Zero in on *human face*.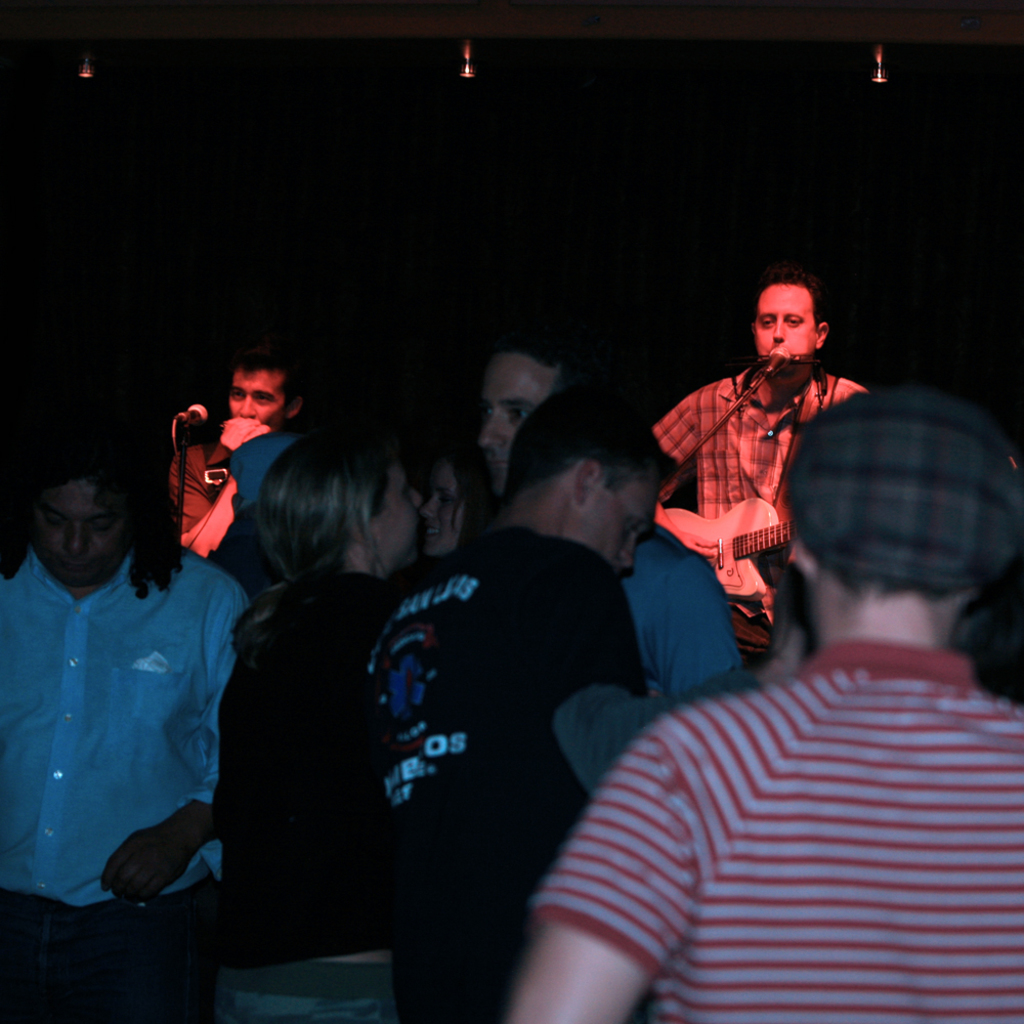
Zeroed in: [755,285,825,370].
